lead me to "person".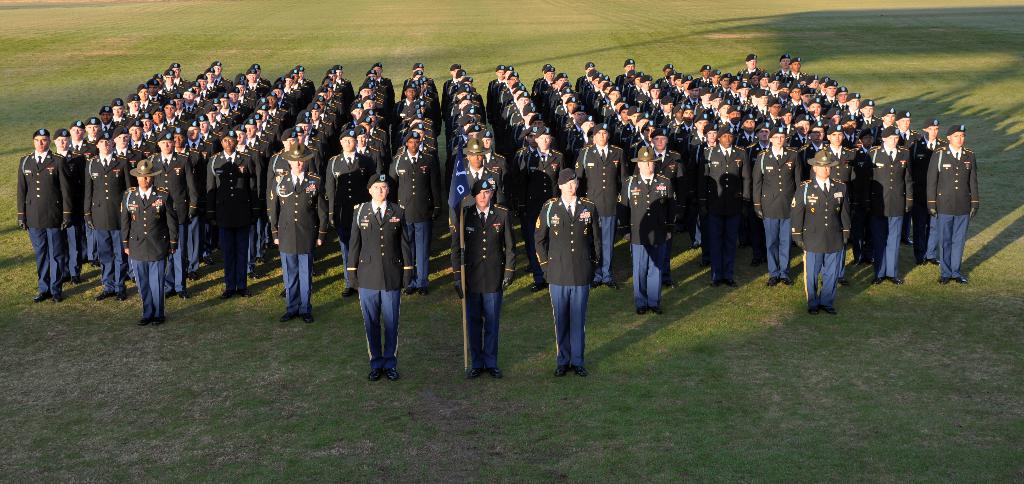
Lead to (532,163,606,372).
